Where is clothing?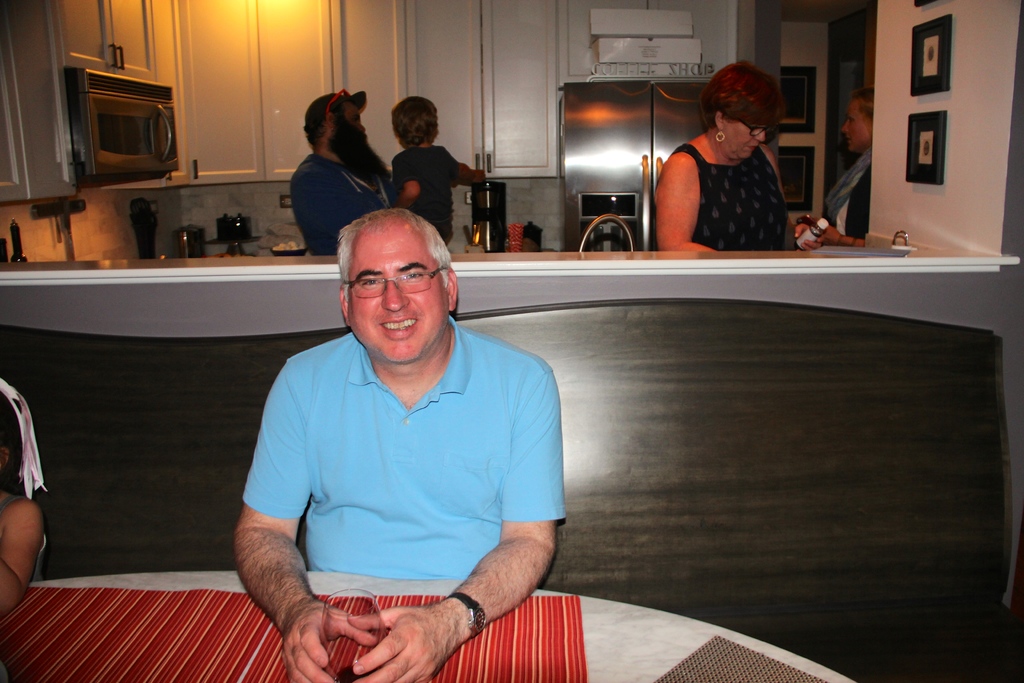
(left=292, top=150, right=396, bottom=254).
